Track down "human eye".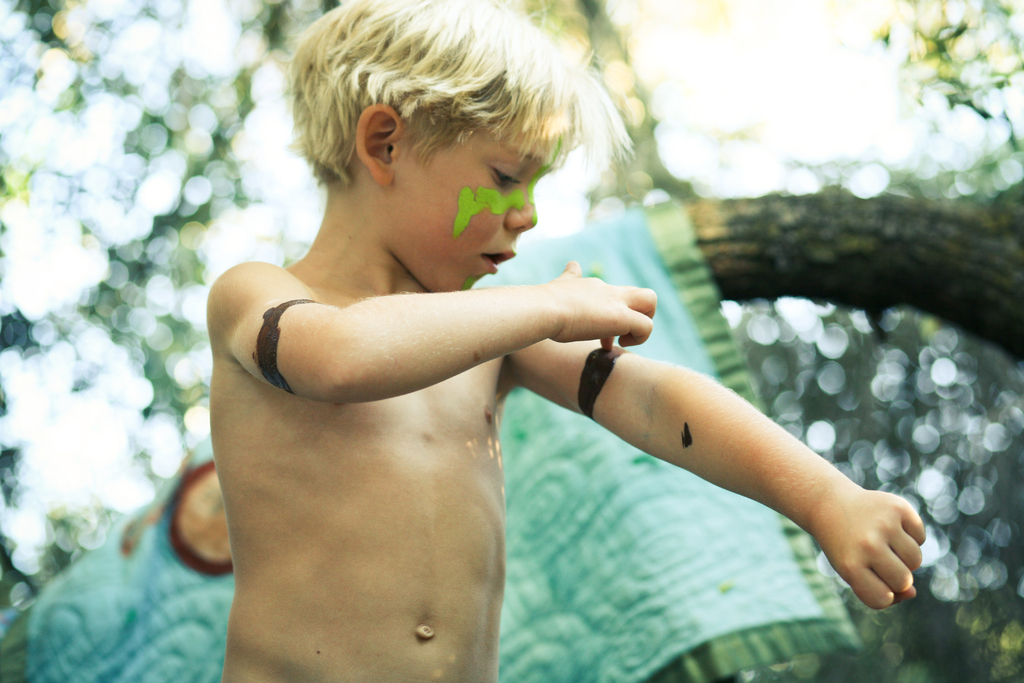
Tracked to bbox(486, 164, 522, 192).
